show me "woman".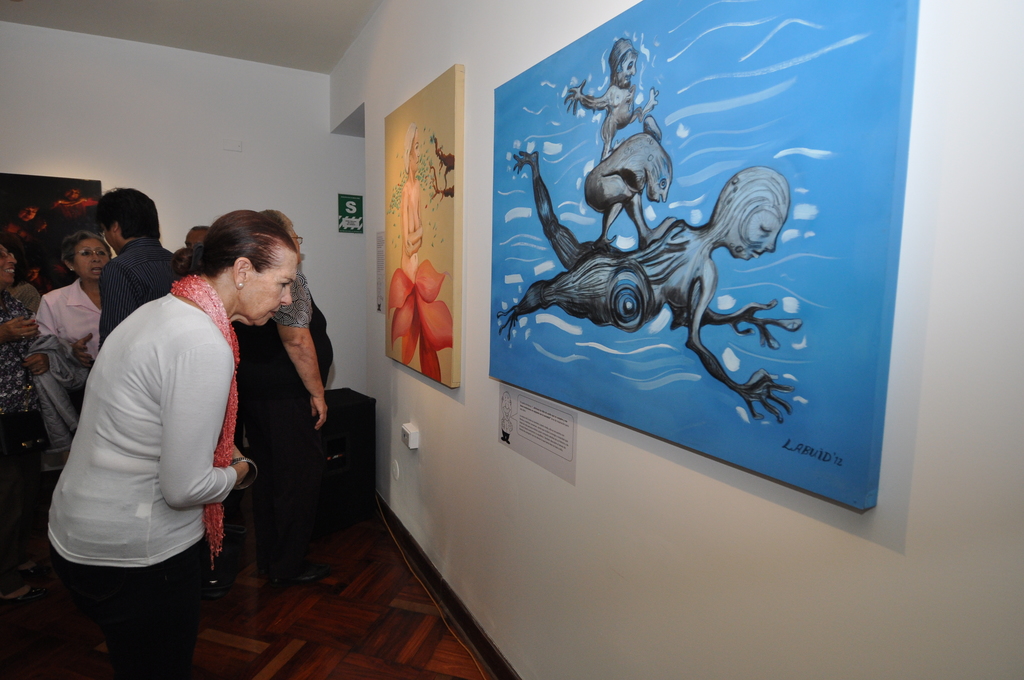
"woman" is here: BBox(0, 229, 38, 538).
